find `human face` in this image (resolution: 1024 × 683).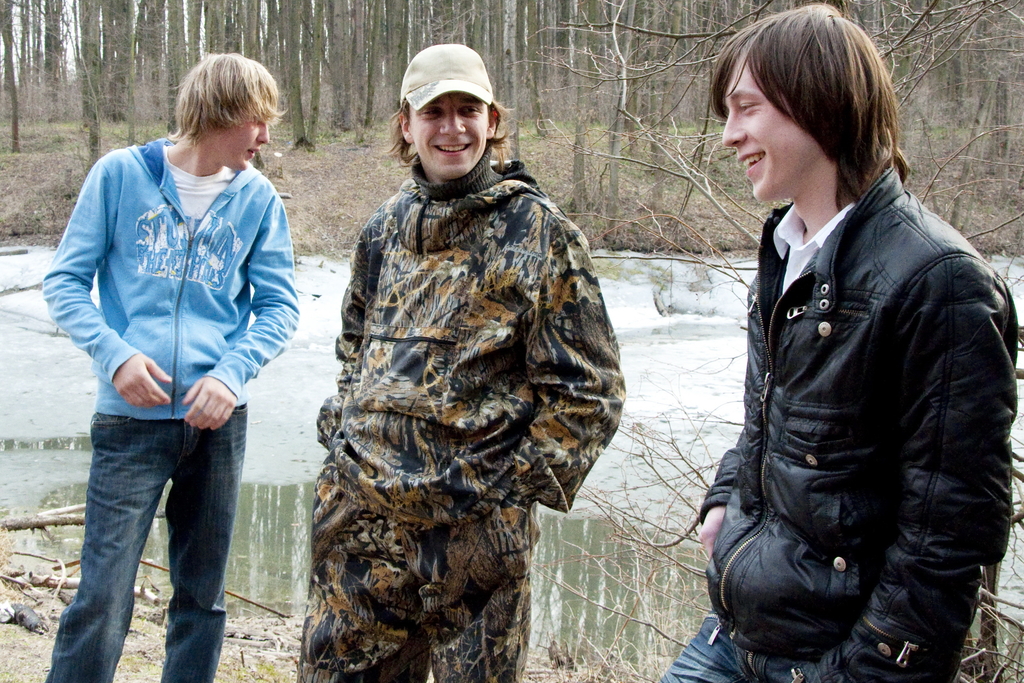
<bbox>213, 94, 269, 168</bbox>.
